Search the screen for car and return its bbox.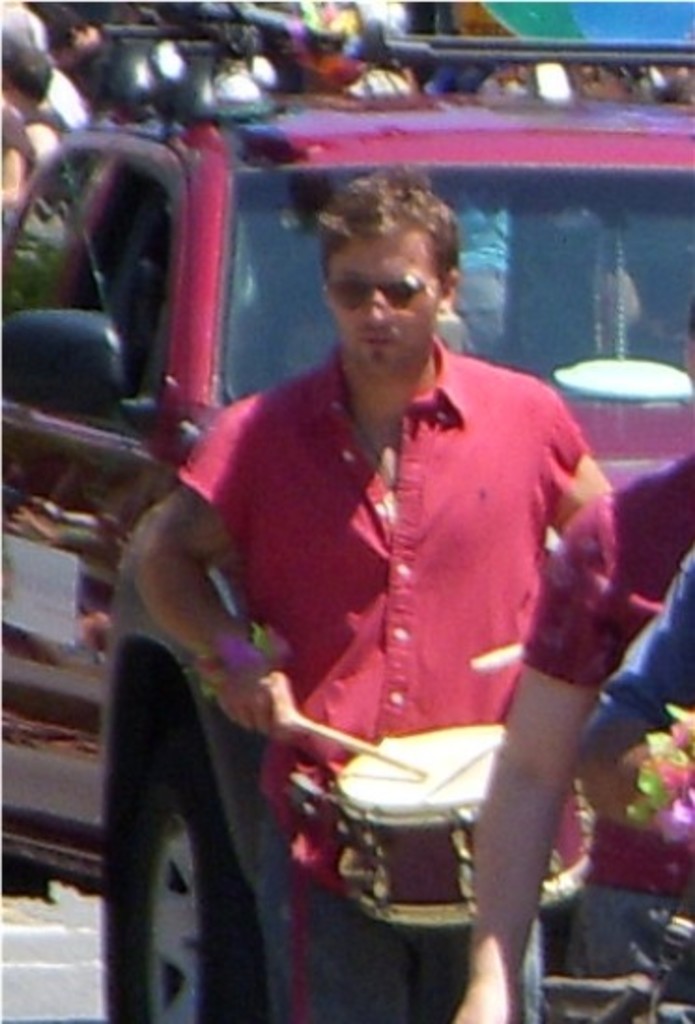
Found: [0, 37, 693, 1022].
